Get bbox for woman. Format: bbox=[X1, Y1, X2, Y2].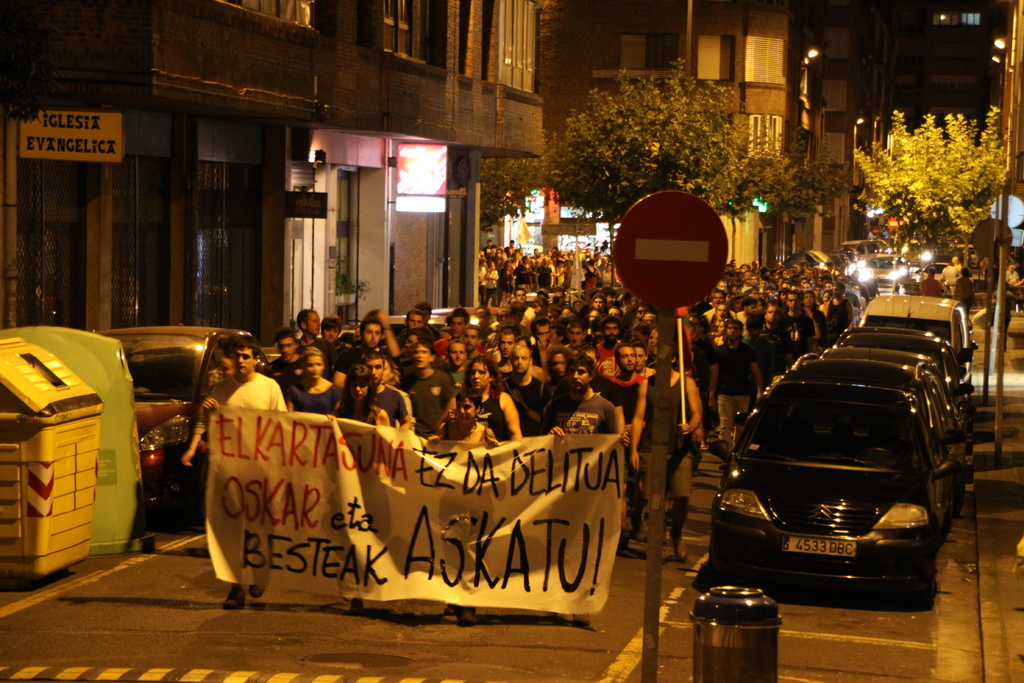
bbox=[546, 345, 570, 407].
